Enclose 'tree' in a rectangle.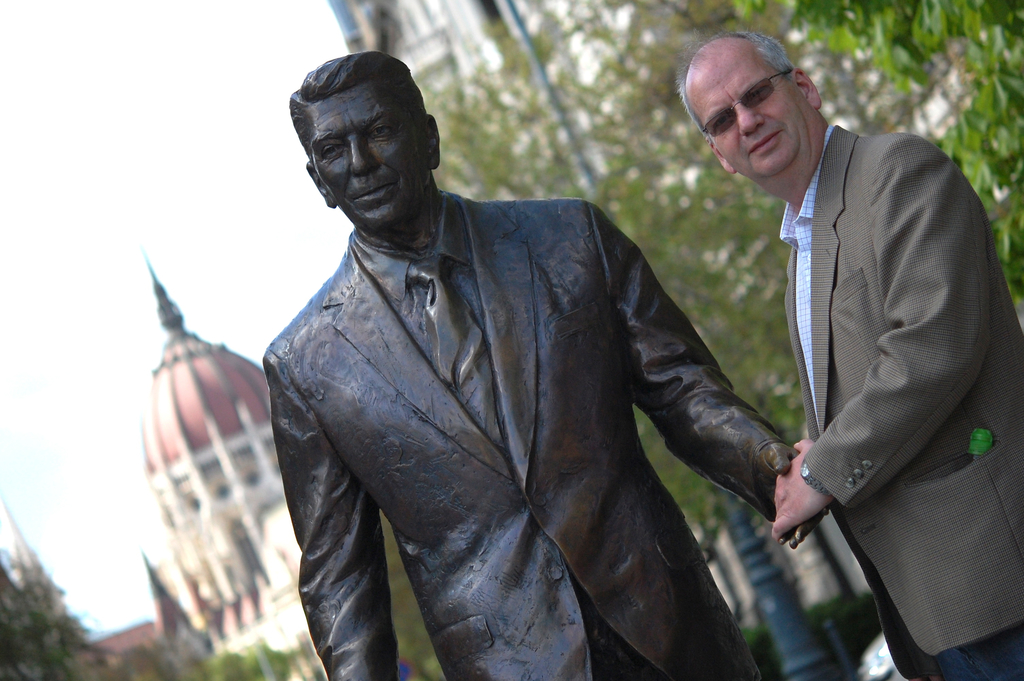
[left=0, top=541, right=124, bottom=680].
